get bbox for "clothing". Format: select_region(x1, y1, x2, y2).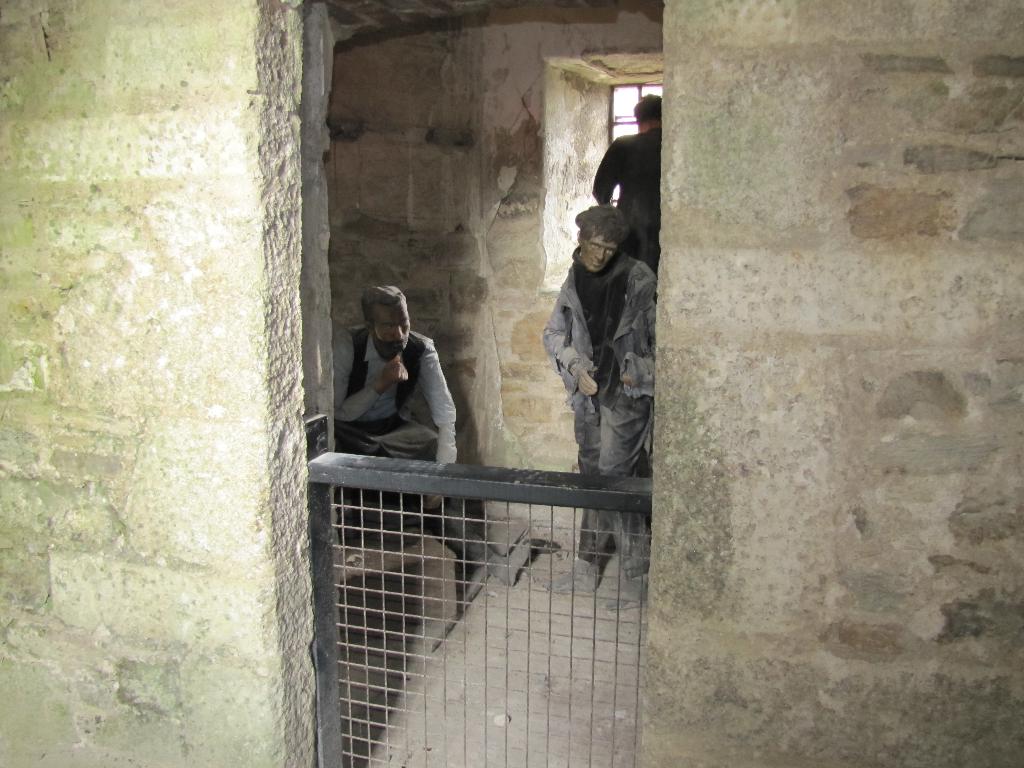
select_region(540, 252, 653, 571).
